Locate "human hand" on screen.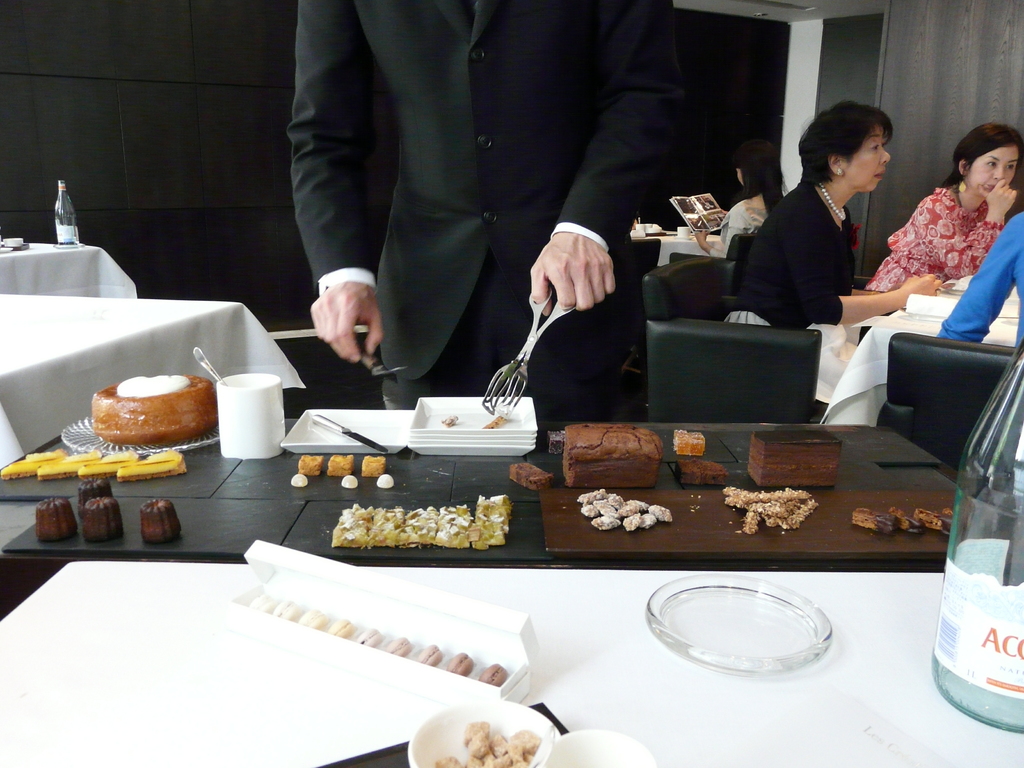
On screen at l=536, t=218, r=625, b=321.
